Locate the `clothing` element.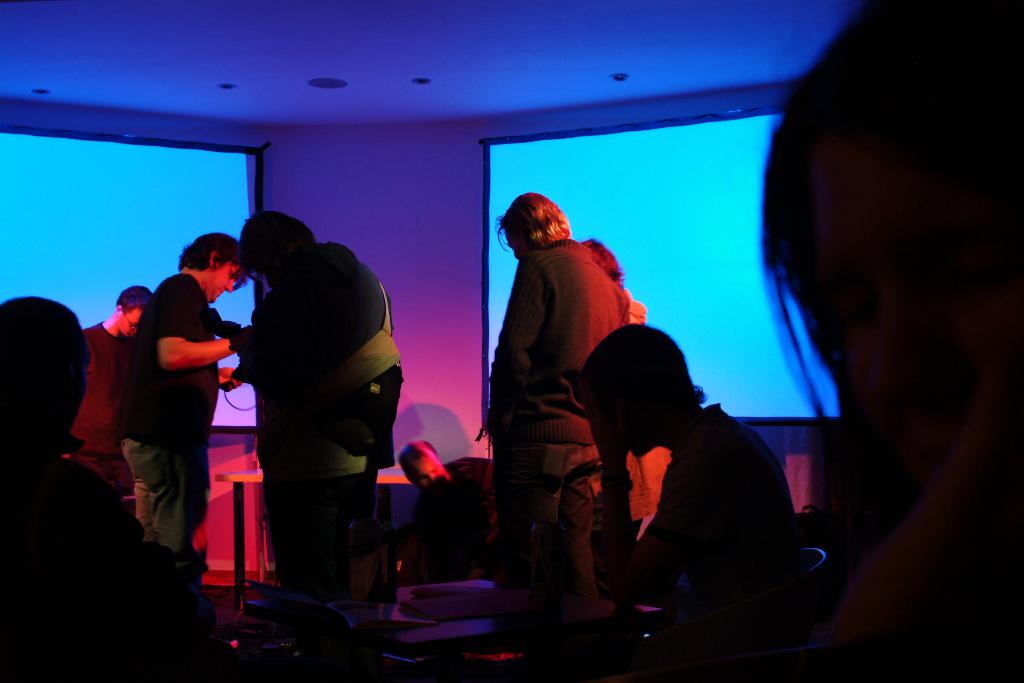
Element bbox: left=487, top=238, right=630, bottom=624.
